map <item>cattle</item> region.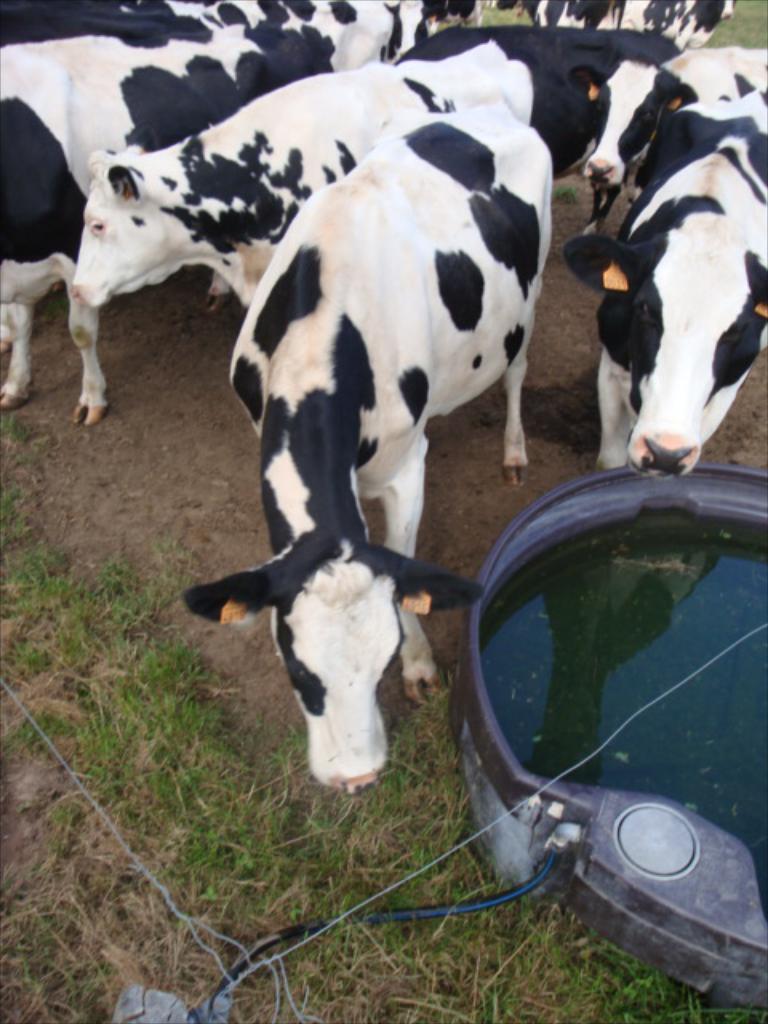
Mapped to 562/40/766/203.
